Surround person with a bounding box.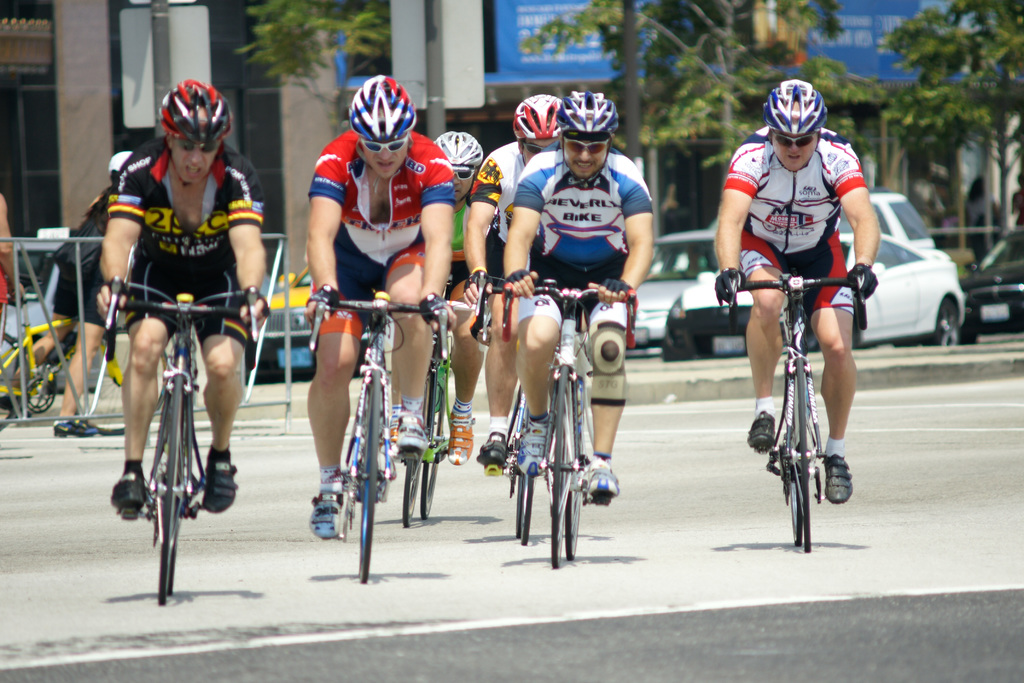
(left=97, top=76, right=271, bottom=526).
